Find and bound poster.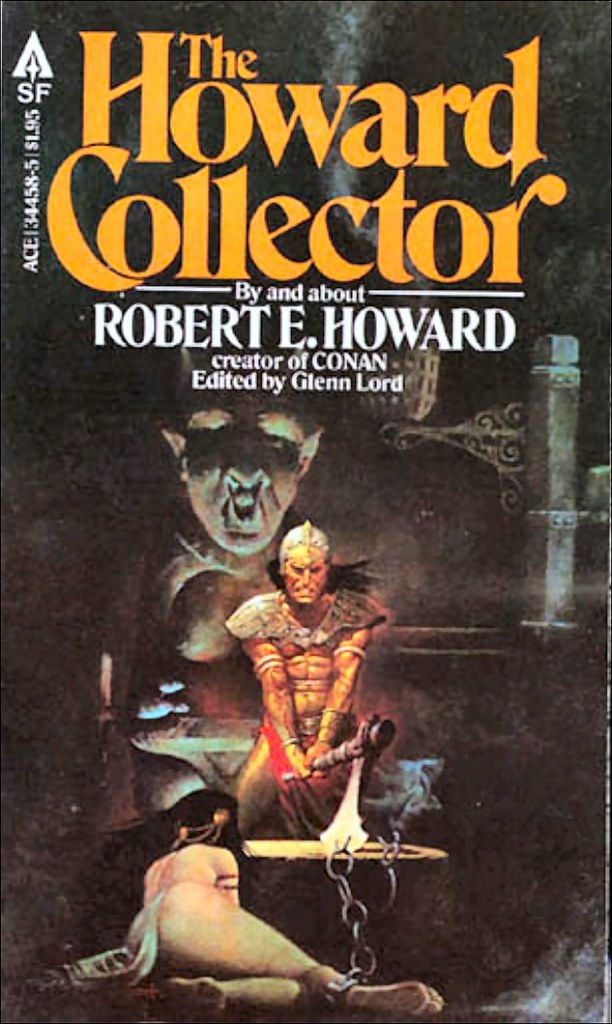
Bound: x1=4 y1=0 x2=611 y2=1023.
